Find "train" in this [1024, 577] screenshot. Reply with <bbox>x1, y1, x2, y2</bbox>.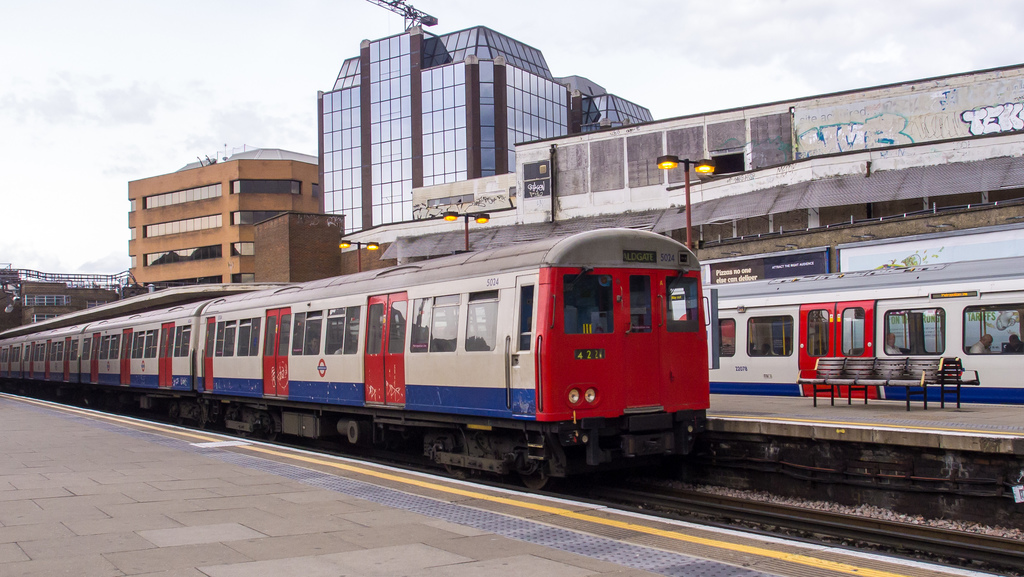
<bbox>0, 229, 706, 490</bbox>.
